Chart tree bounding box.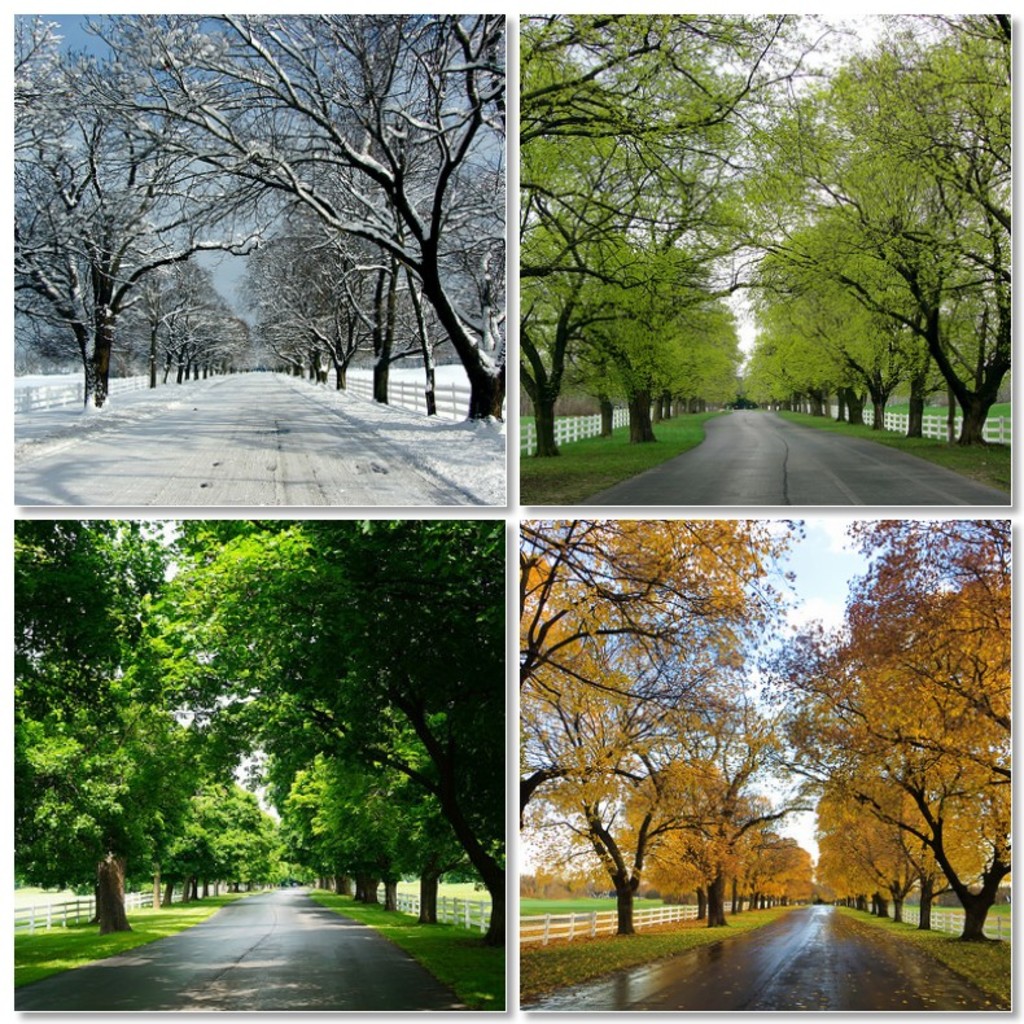
Charted: left=649, top=705, right=832, bottom=932.
